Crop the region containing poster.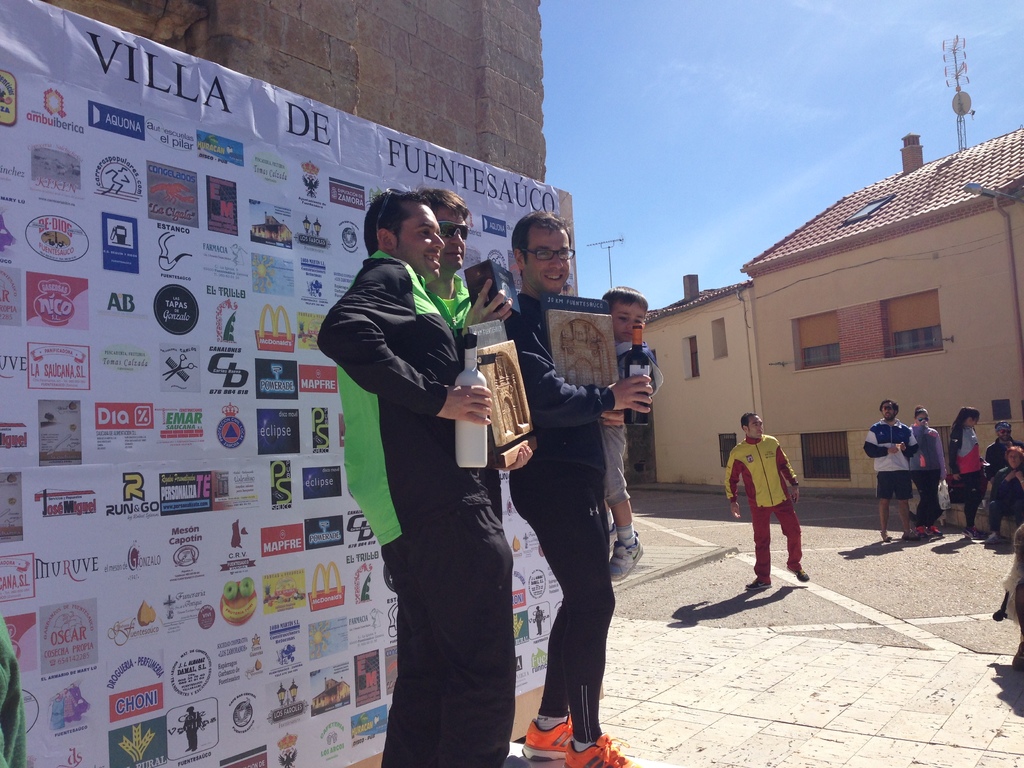
Crop region: <region>0, 0, 560, 767</region>.
